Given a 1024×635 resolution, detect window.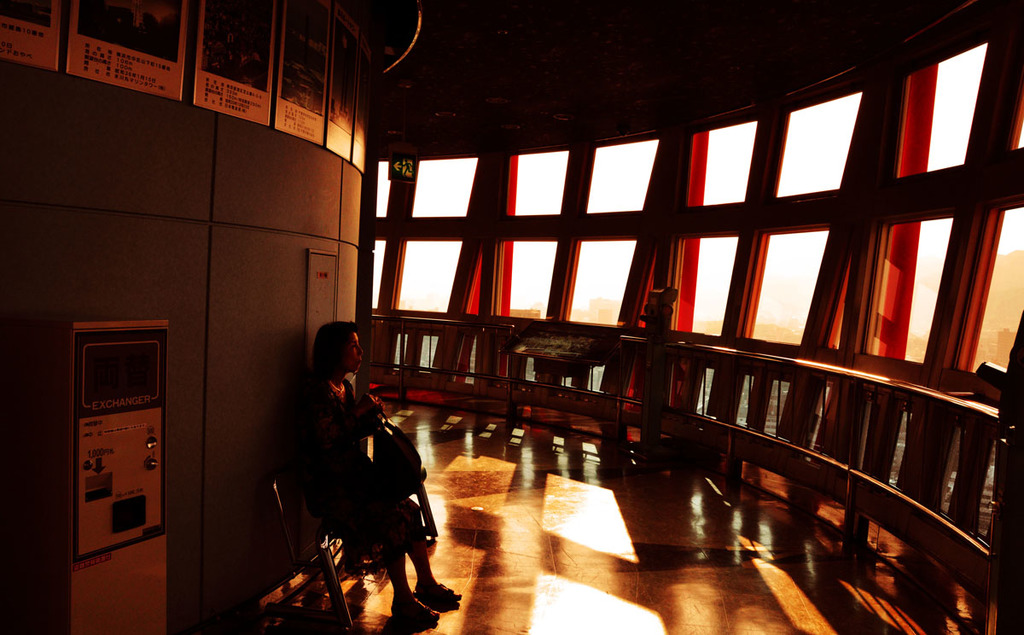
(741, 227, 828, 343).
